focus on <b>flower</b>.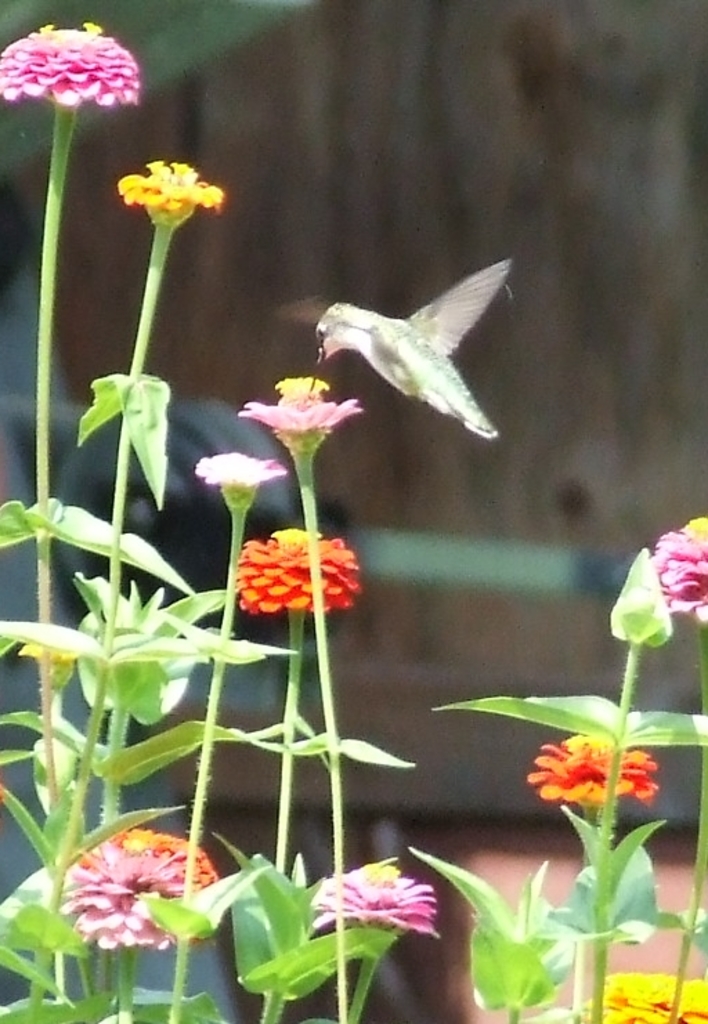
Focused at bbox=[116, 156, 218, 221].
